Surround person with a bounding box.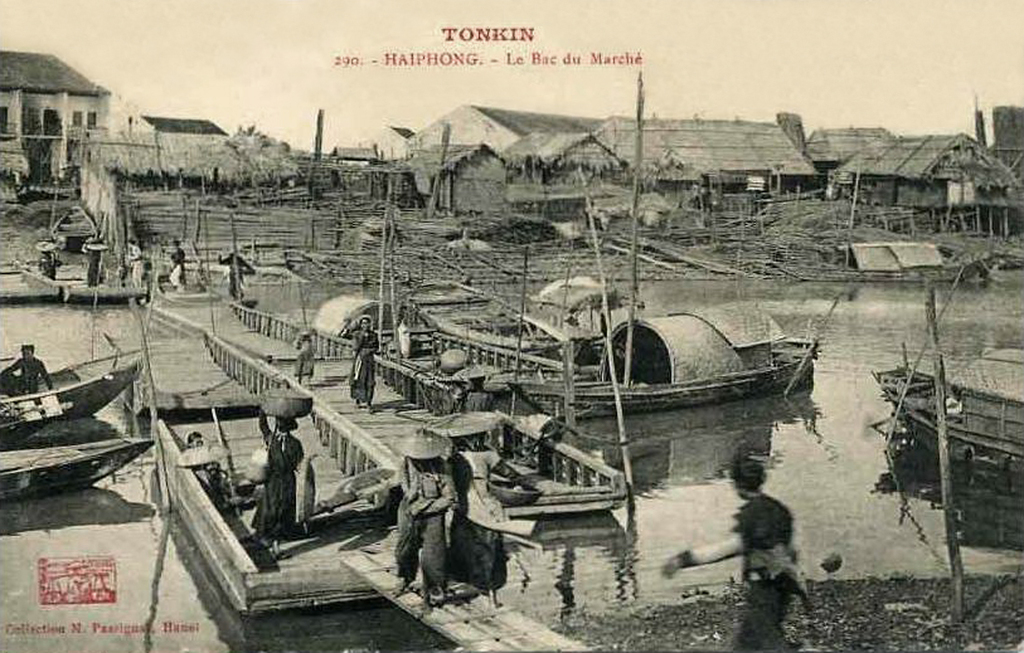
detection(1, 341, 57, 408).
